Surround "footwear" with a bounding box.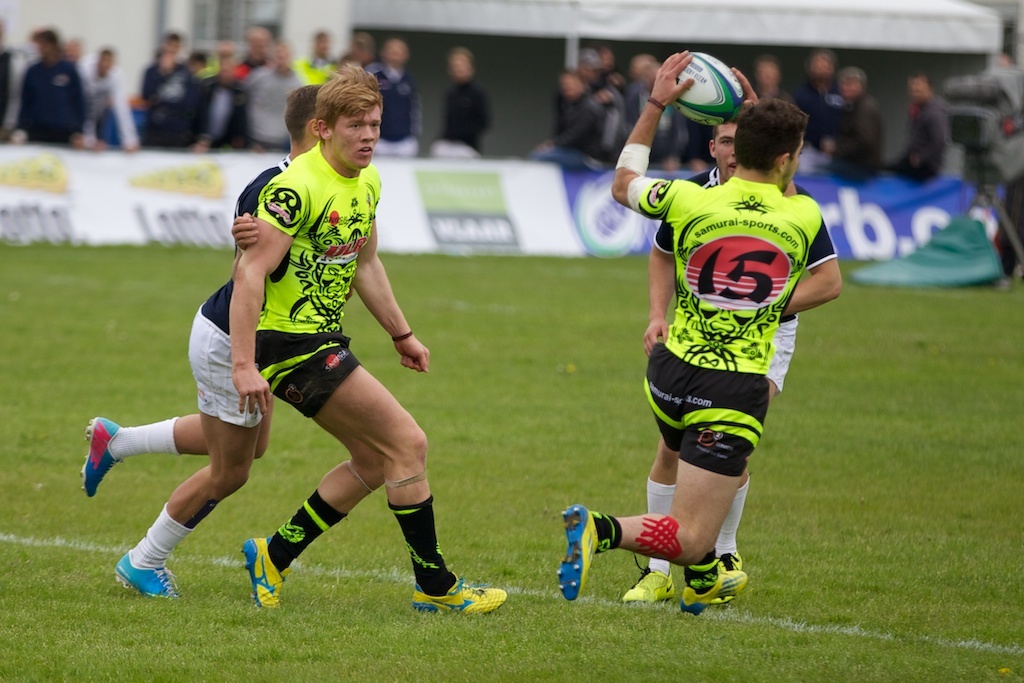
left=80, top=413, right=124, bottom=498.
